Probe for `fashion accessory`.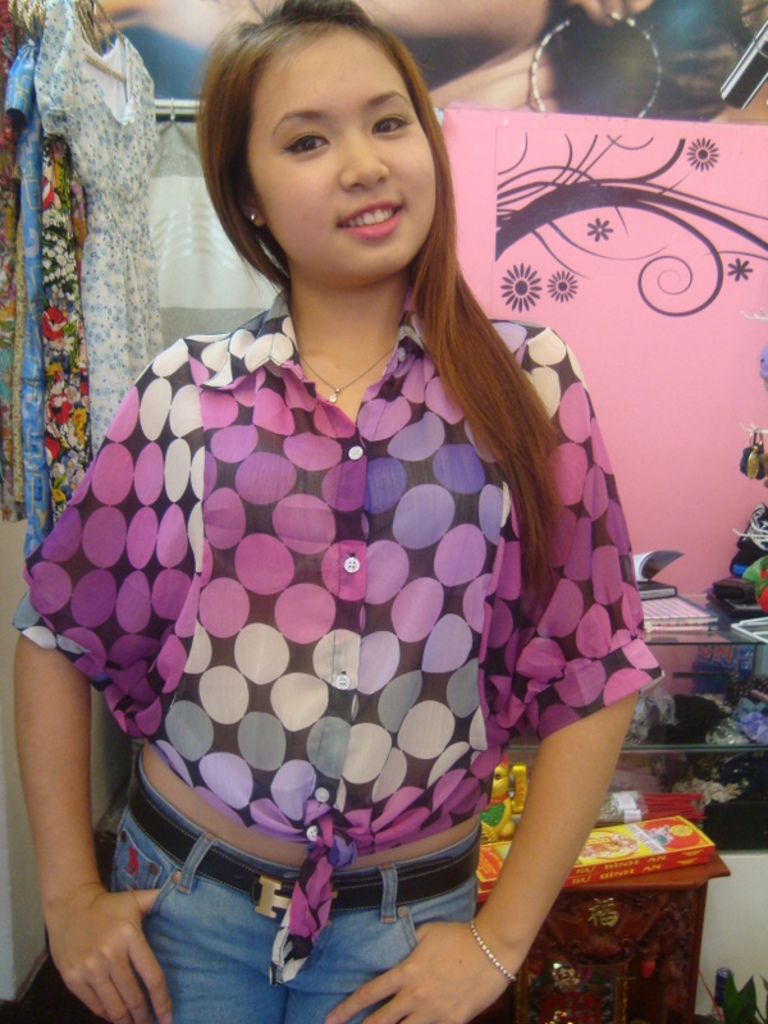
Probe result: 463 911 512 979.
